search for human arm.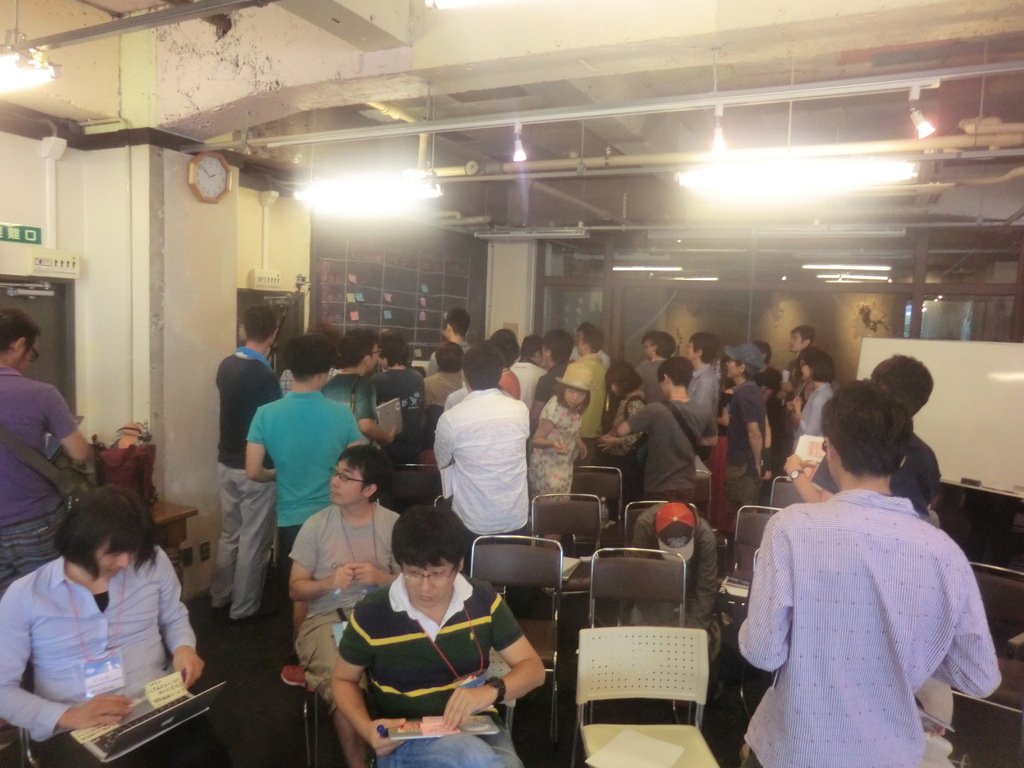
Found at [x1=684, y1=529, x2=715, y2=623].
